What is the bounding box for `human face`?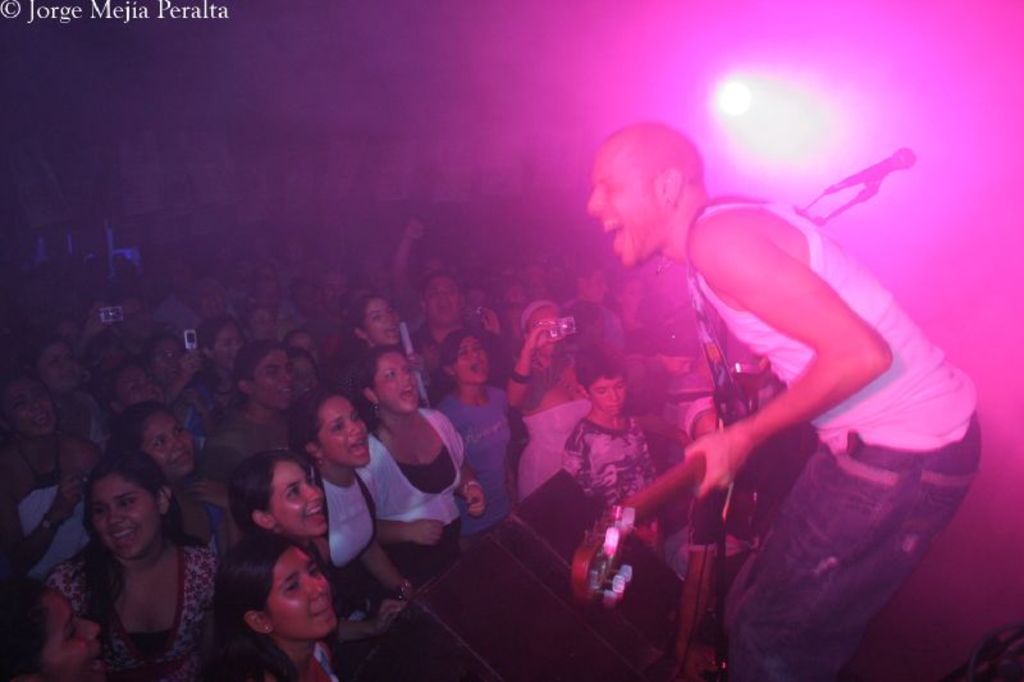
Rect(49, 600, 101, 681).
